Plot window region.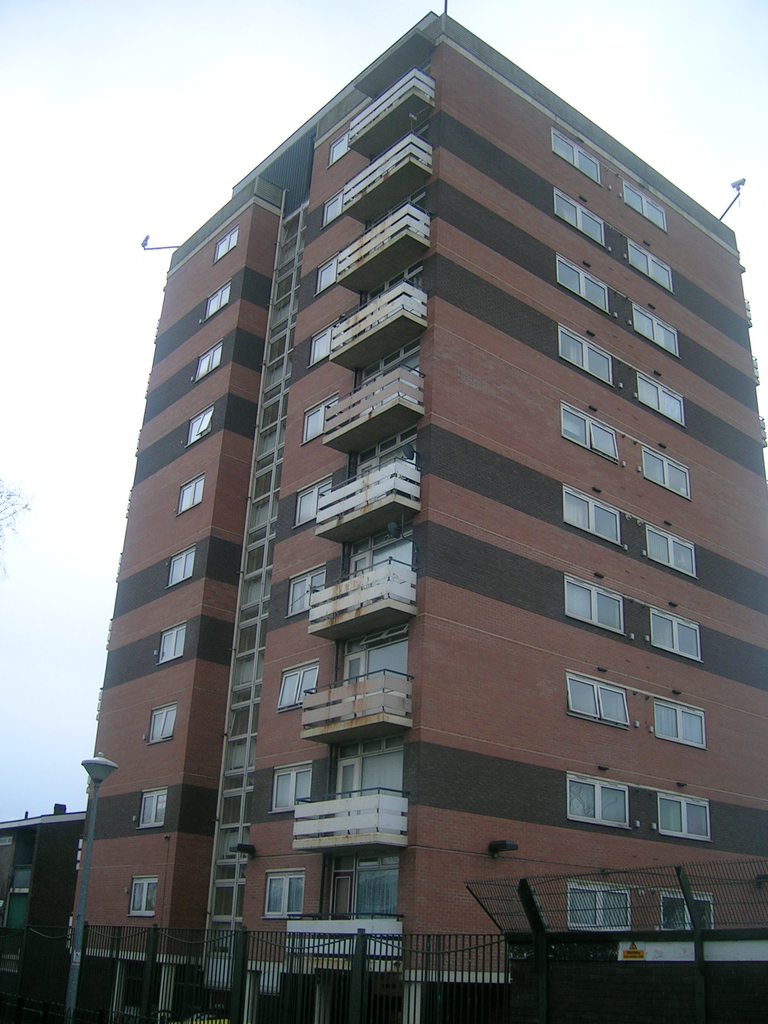
Plotted at <box>558,405,620,470</box>.
